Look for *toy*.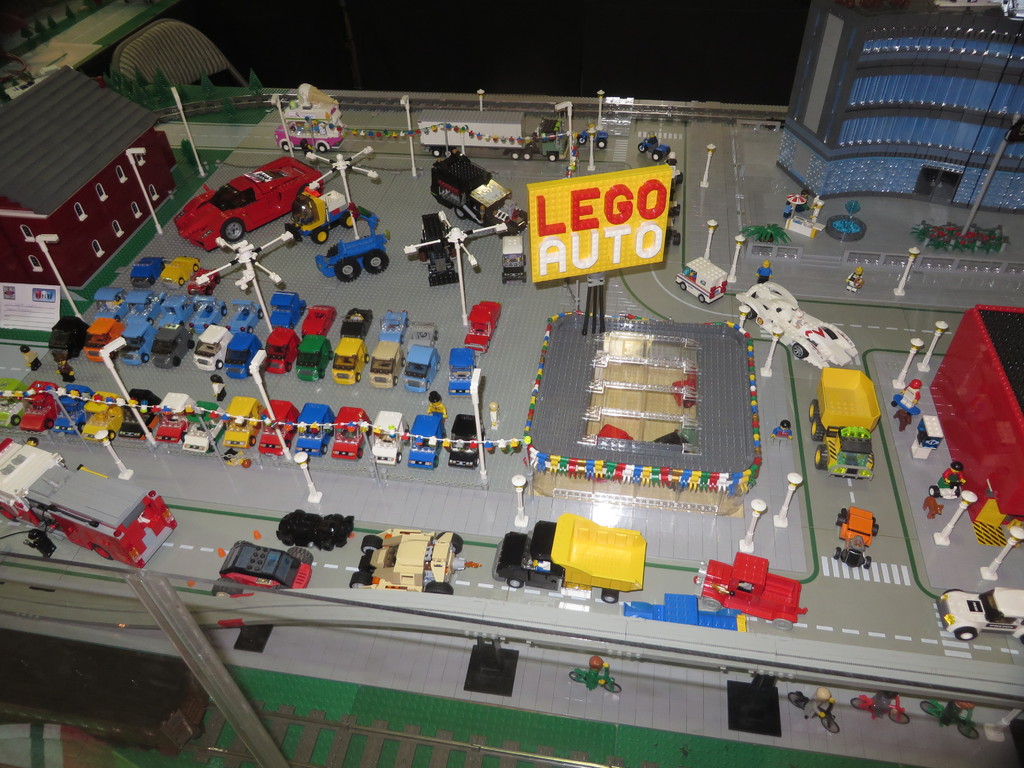
Found: <bbox>333, 335, 371, 385</bbox>.
